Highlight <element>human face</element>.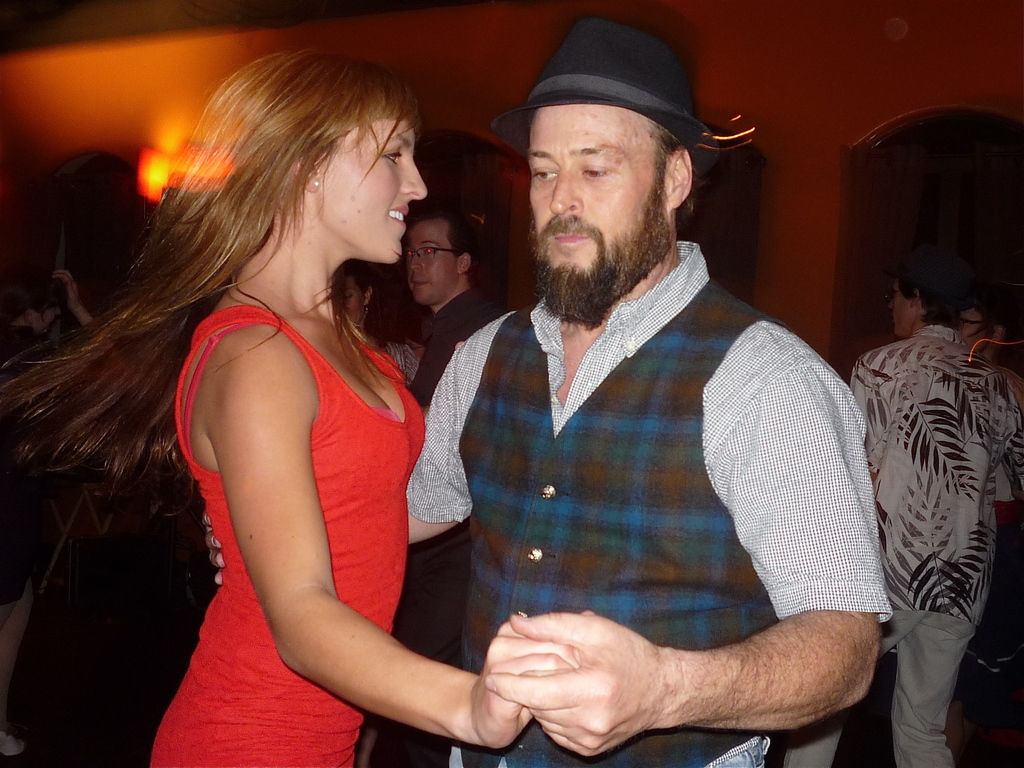
Highlighted region: x1=36, y1=306, x2=61, y2=337.
